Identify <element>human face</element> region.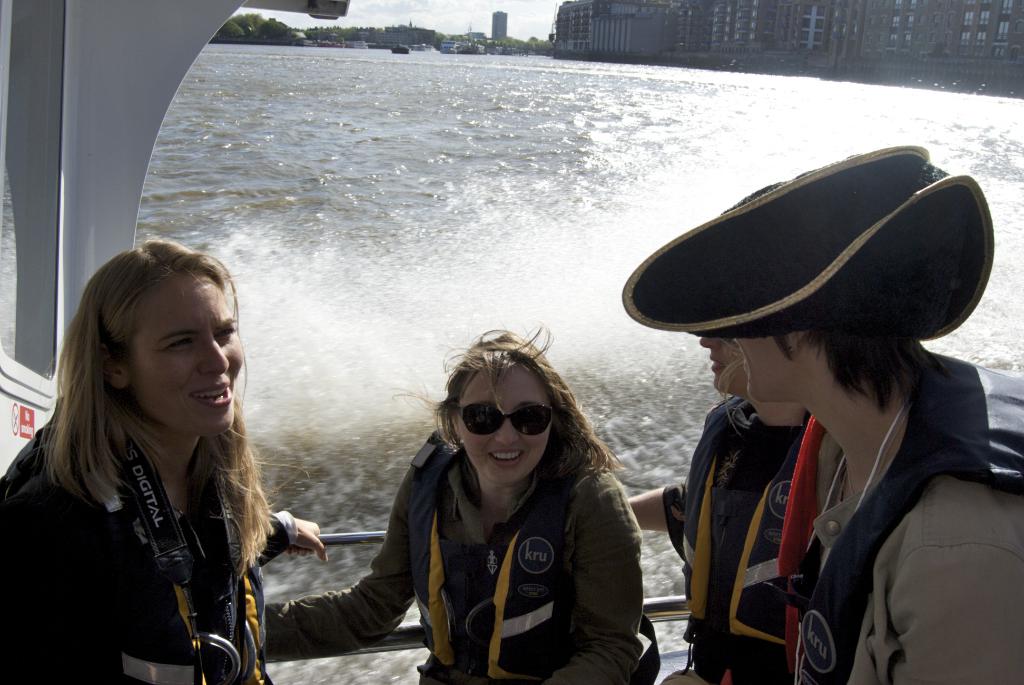
Region: box=[451, 356, 559, 485].
